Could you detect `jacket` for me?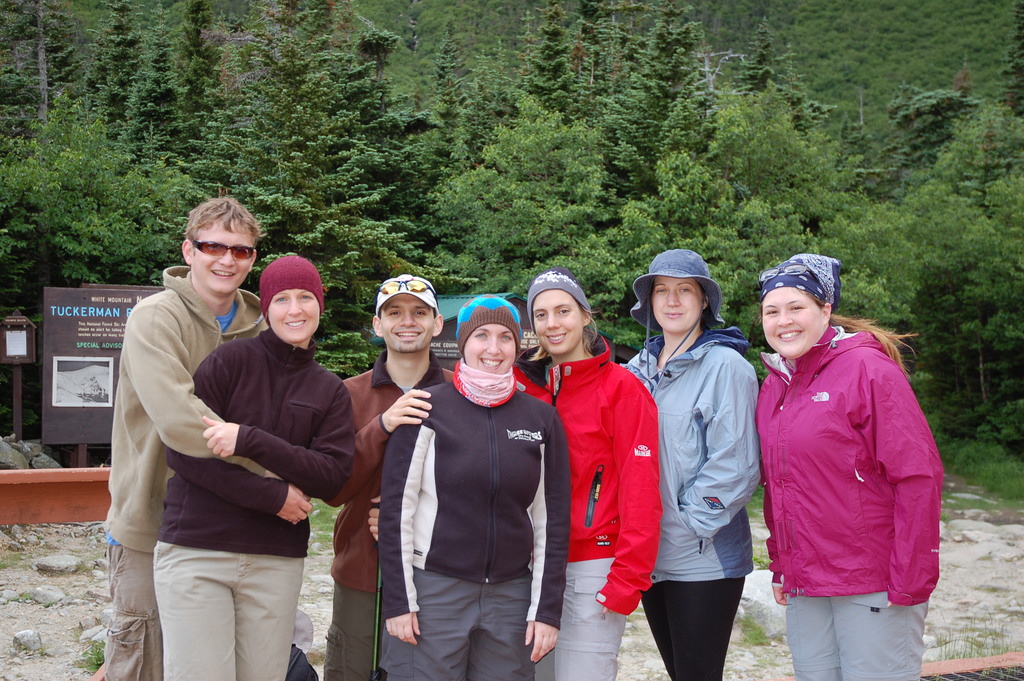
Detection result: x1=506, y1=335, x2=668, y2=620.
